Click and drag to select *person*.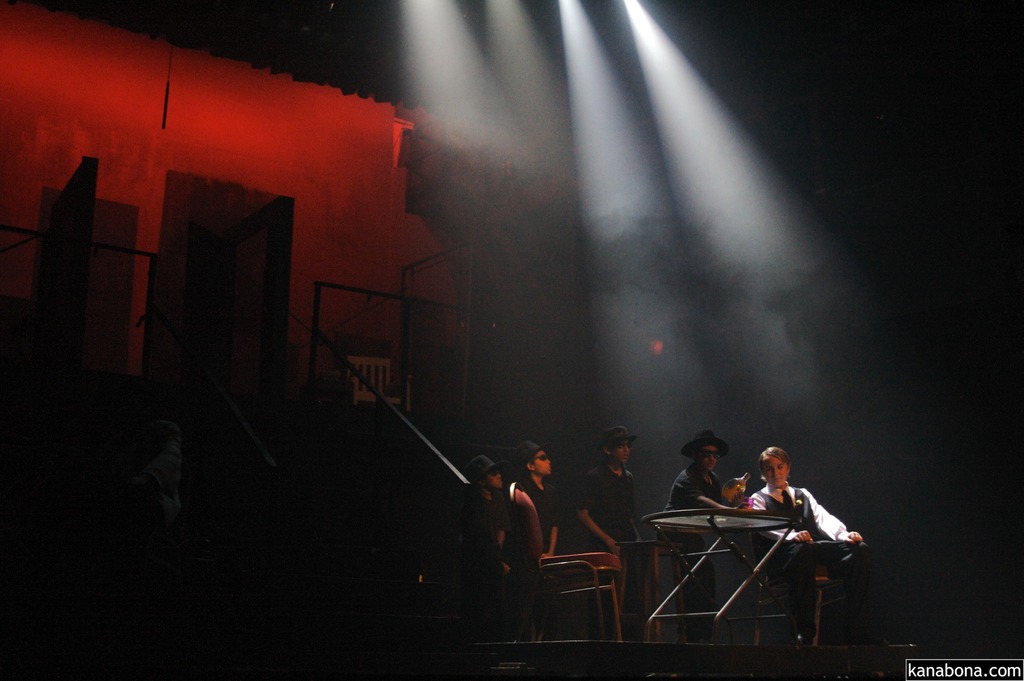
Selection: detection(741, 434, 840, 643).
